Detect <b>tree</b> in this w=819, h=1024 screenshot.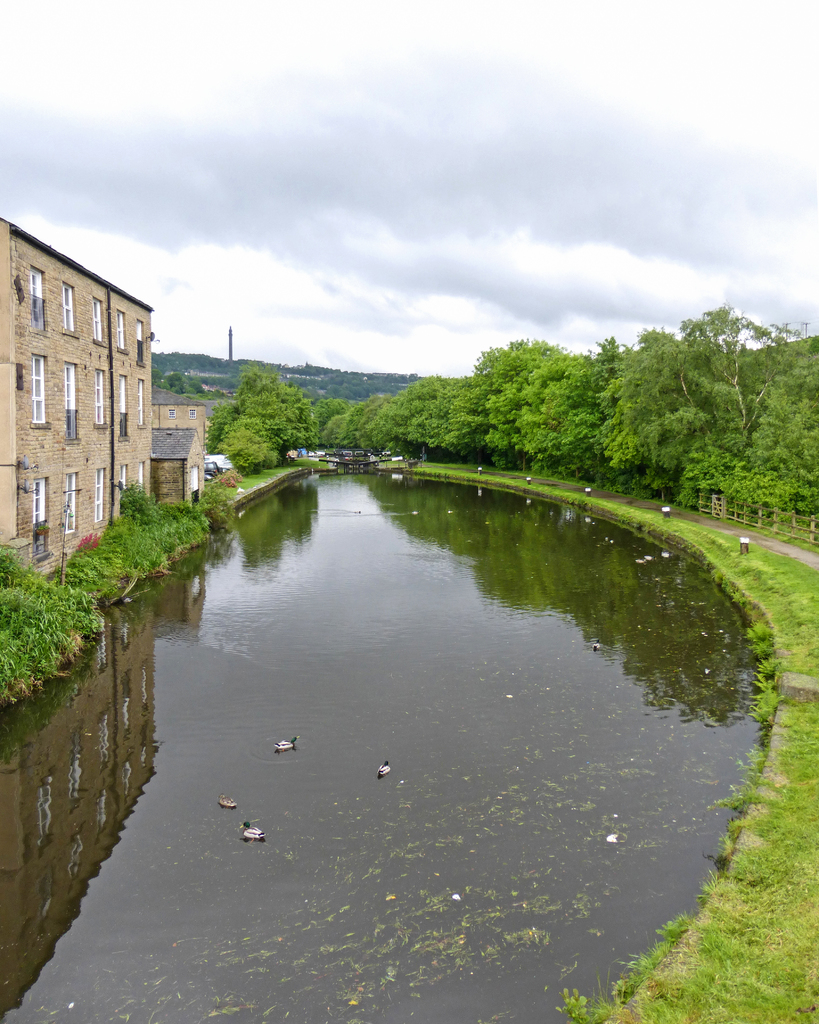
Detection: box=[389, 387, 431, 447].
